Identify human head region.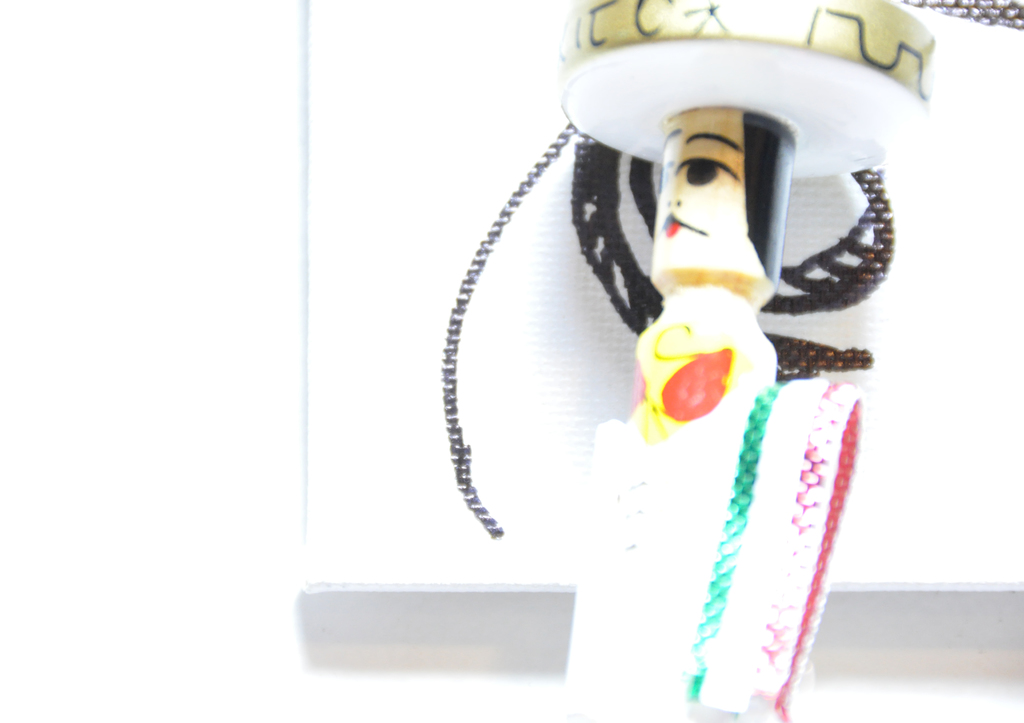
Region: 563,0,933,289.
